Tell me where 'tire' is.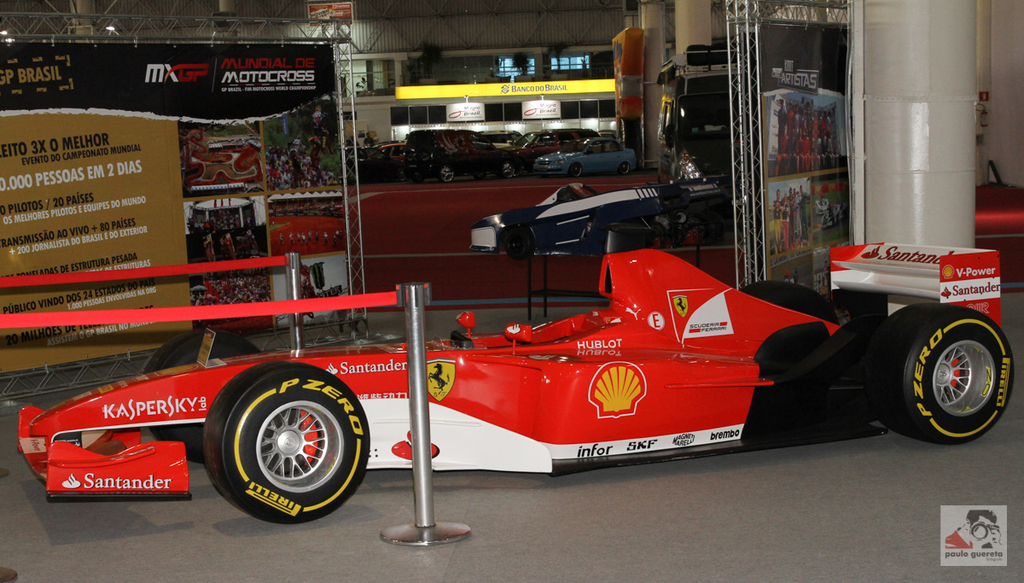
'tire' is at [left=139, top=334, right=269, bottom=458].
